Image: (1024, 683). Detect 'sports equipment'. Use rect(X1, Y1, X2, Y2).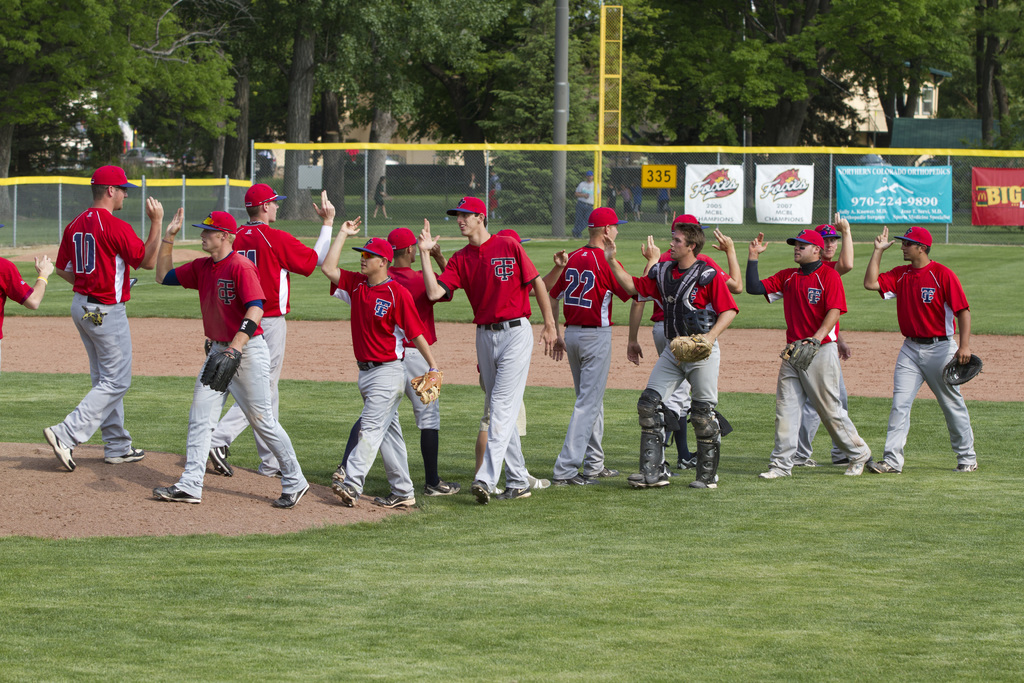
rect(554, 473, 595, 488).
